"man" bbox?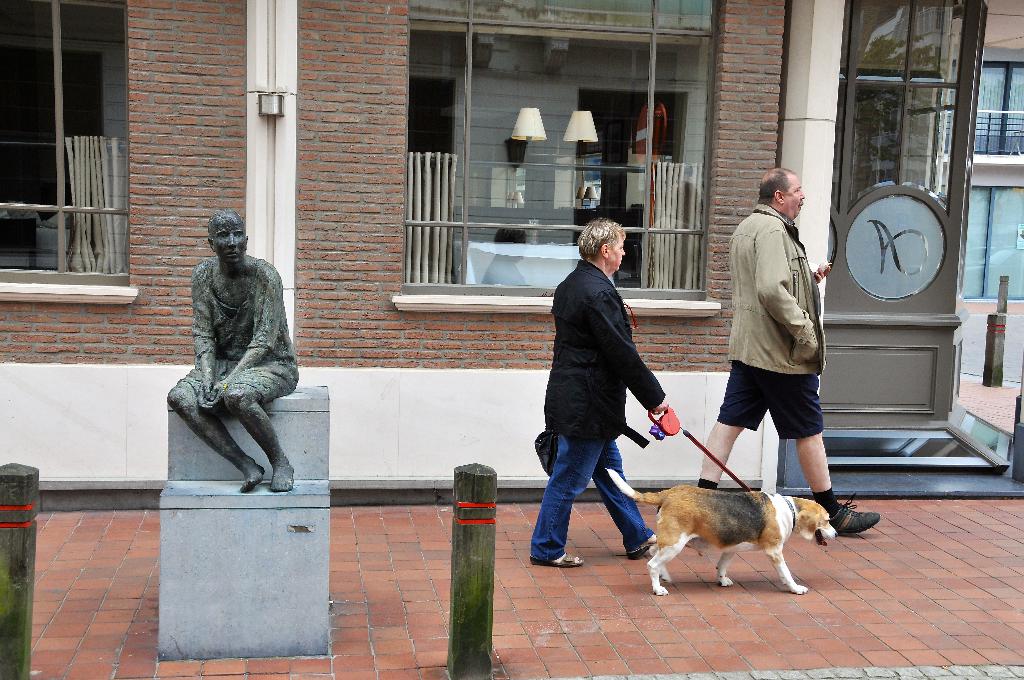
bbox=(692, 166, 884, 536)
